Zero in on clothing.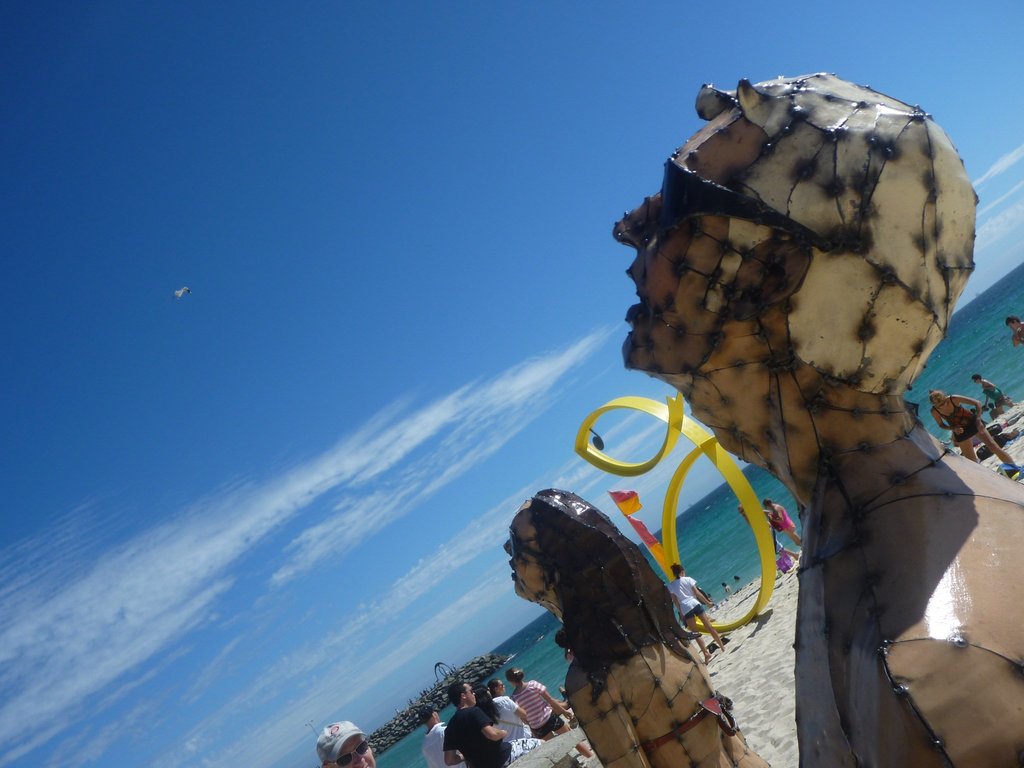
Zeroed in: select_region(931, 394, 984, 445).
